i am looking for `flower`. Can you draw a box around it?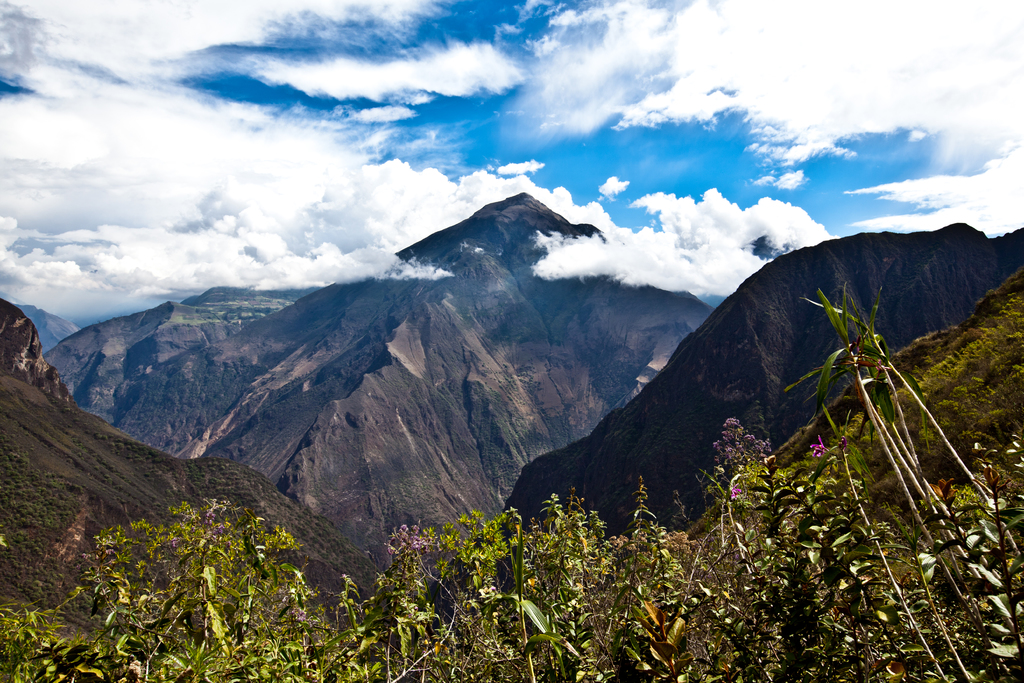
Sure, the bounding box is x1=728 y1=488 x2=741 y2=500.
